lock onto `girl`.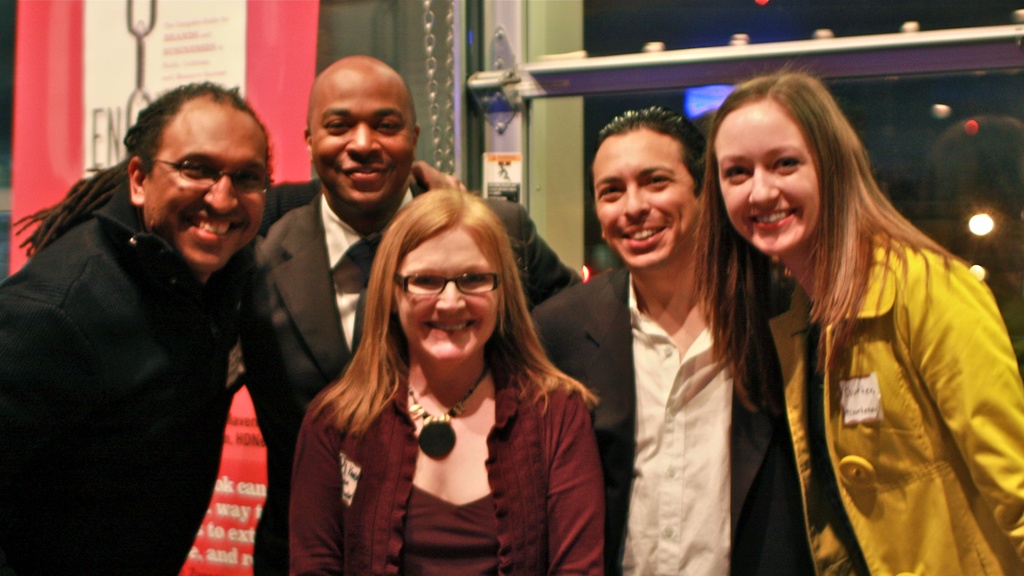
Locked: left=692, top=60, right=1023, bottom=575.
